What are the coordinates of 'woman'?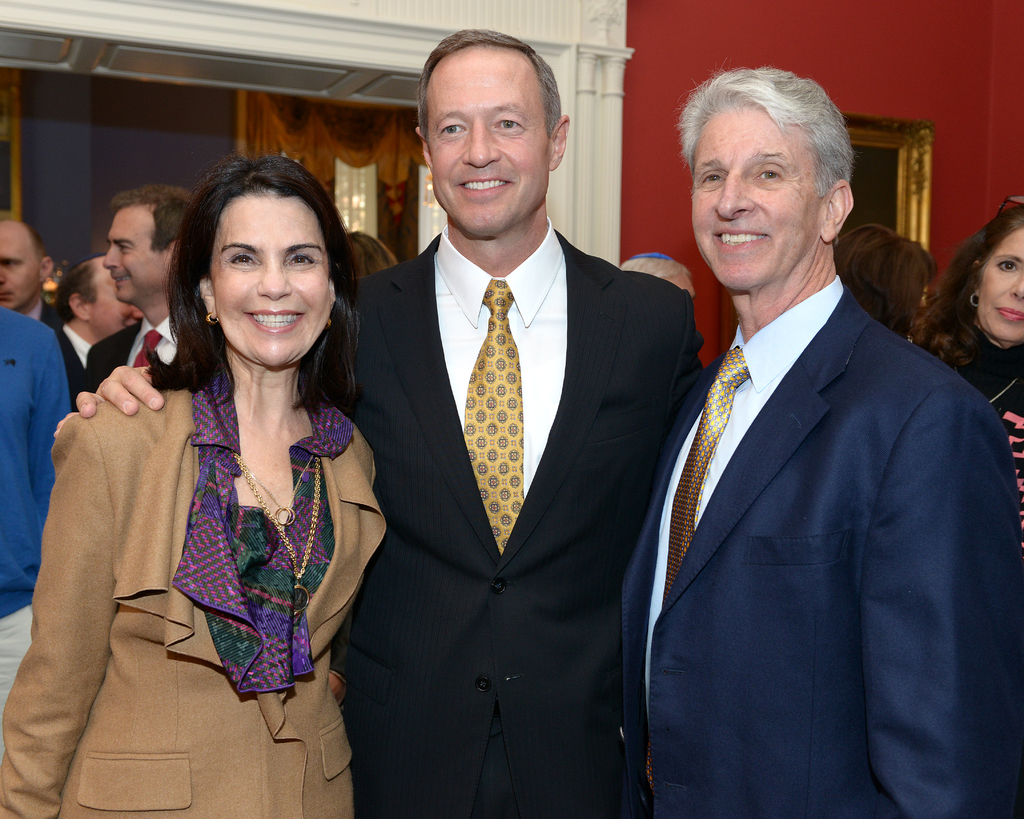
bbox=(67, 178, 369, 806).
